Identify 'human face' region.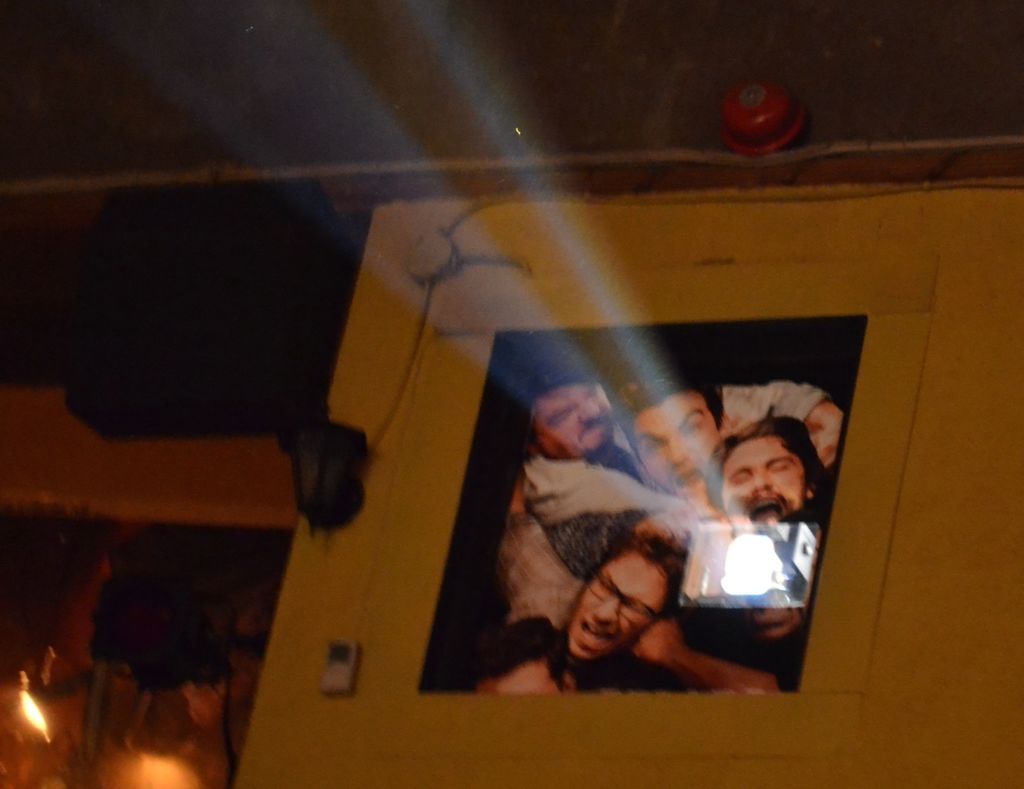
Region: region(532, 379, 614, 457).
